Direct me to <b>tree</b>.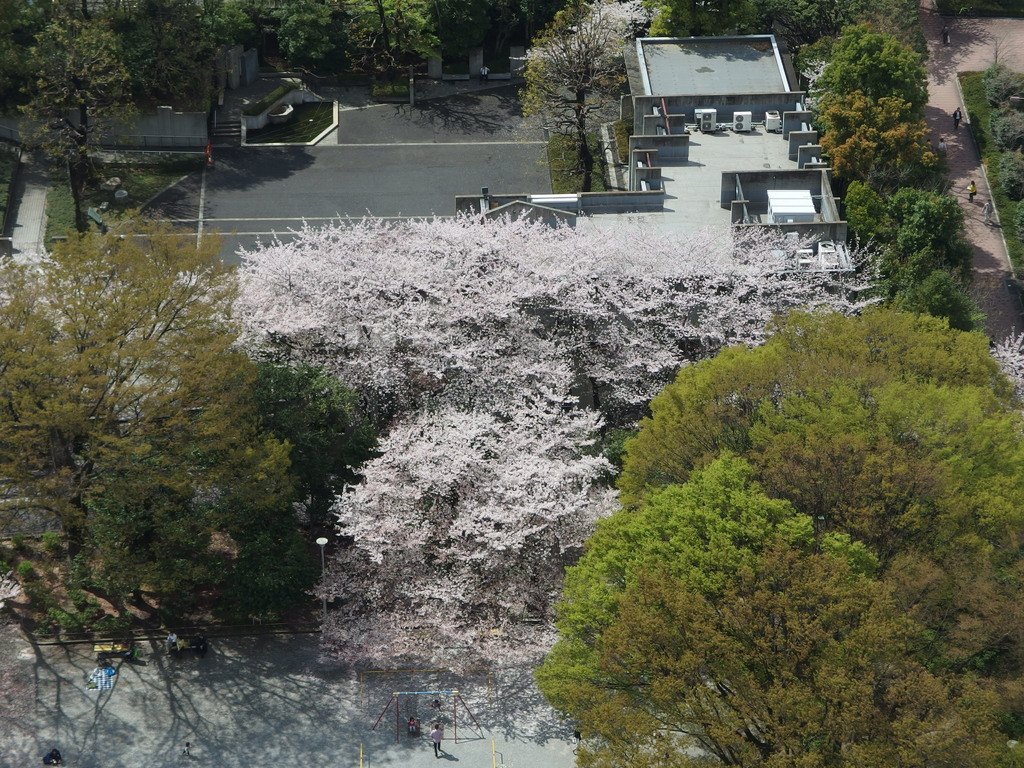
Direction: (990, 324, 1023, 388).
